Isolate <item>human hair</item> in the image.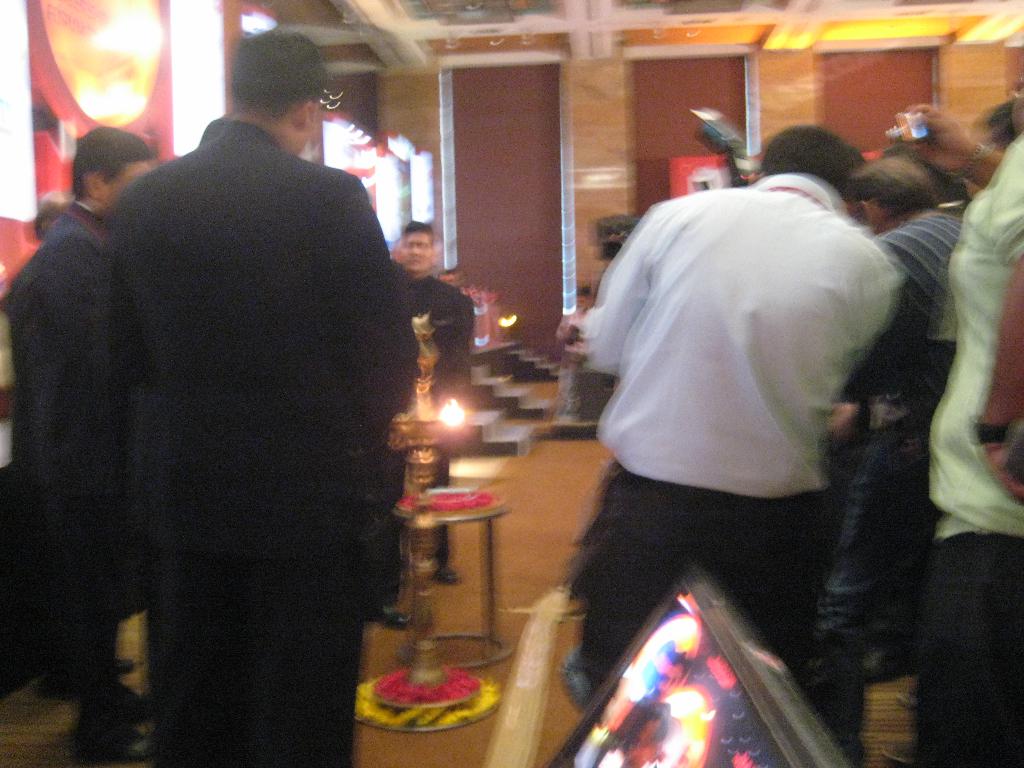
Isolated region: Rect(438, 270, 454, 278).
